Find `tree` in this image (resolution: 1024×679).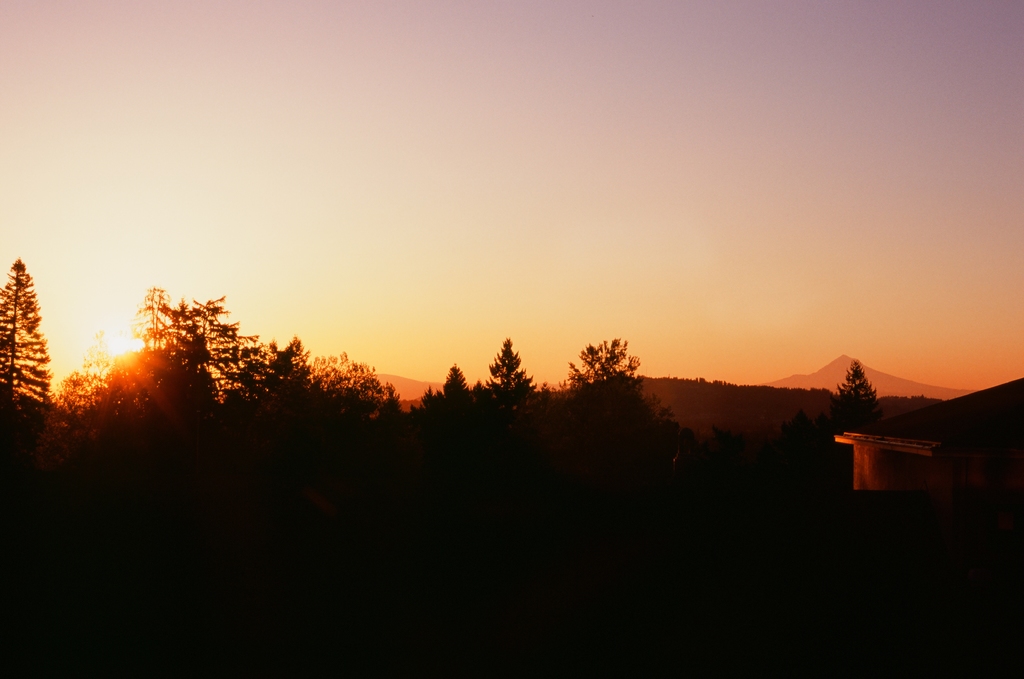
rect(578, 327, 657, 412).
